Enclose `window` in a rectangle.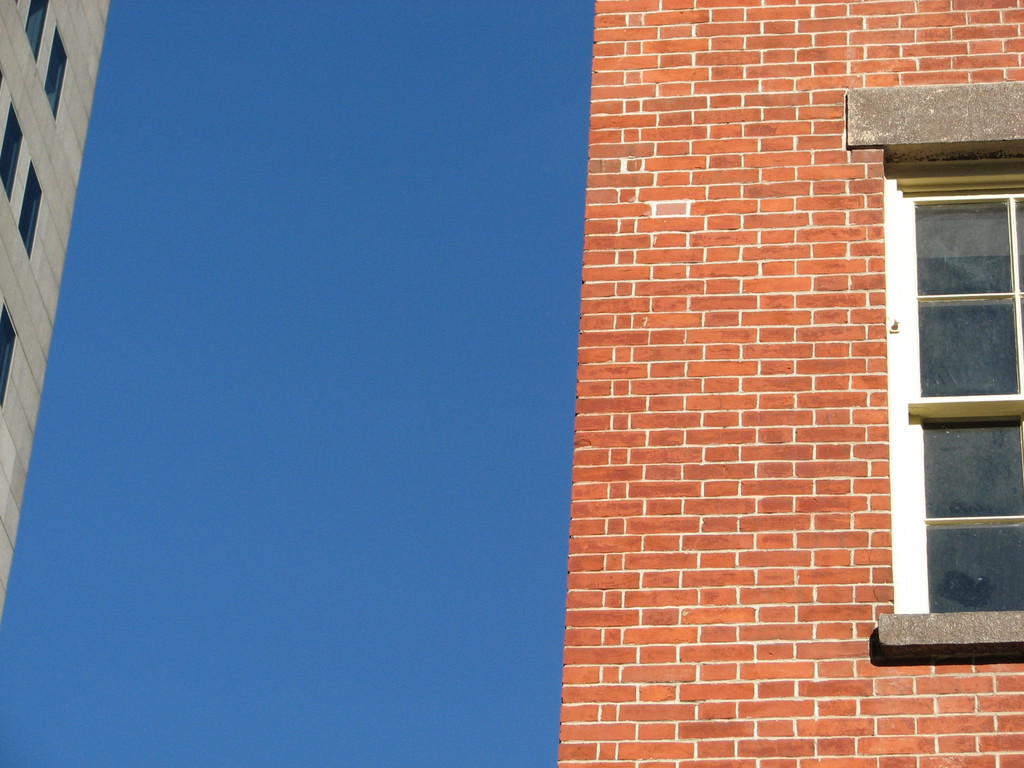
(left=0, top=100, right=27, bottom=198).
